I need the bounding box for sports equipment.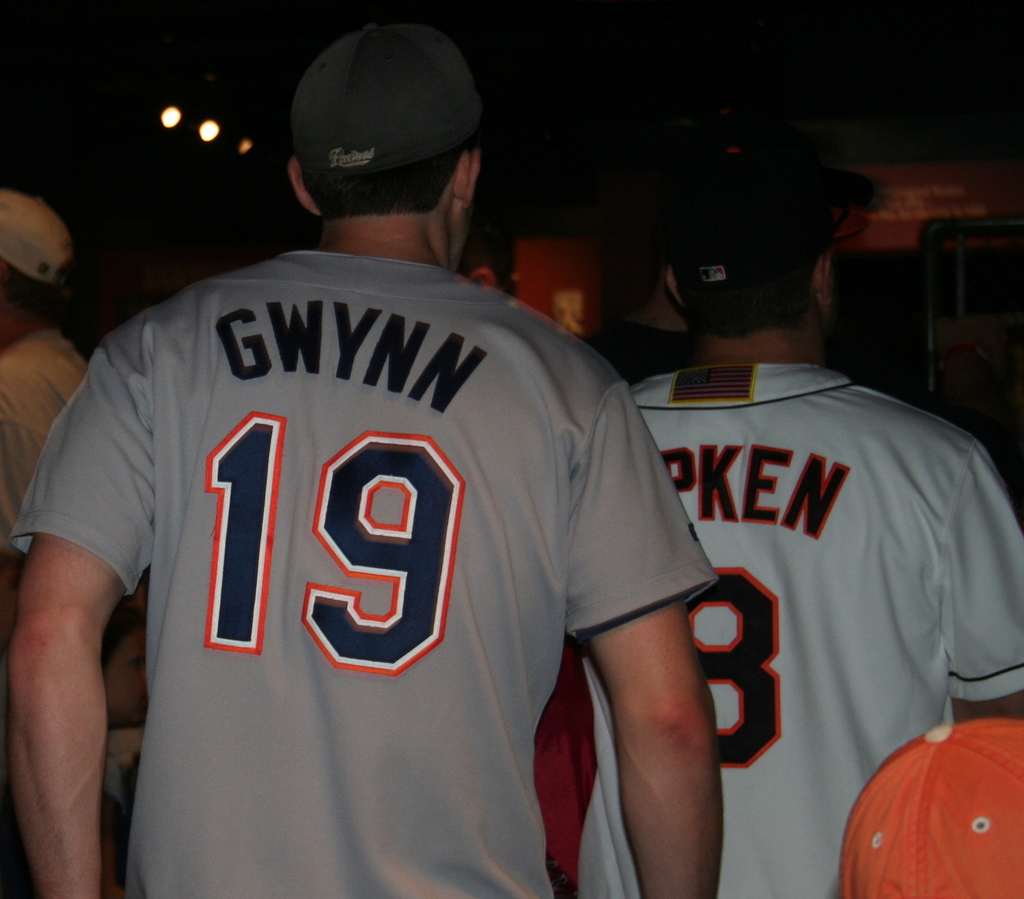
Here it is: rect(4, 247, 721, 898).
